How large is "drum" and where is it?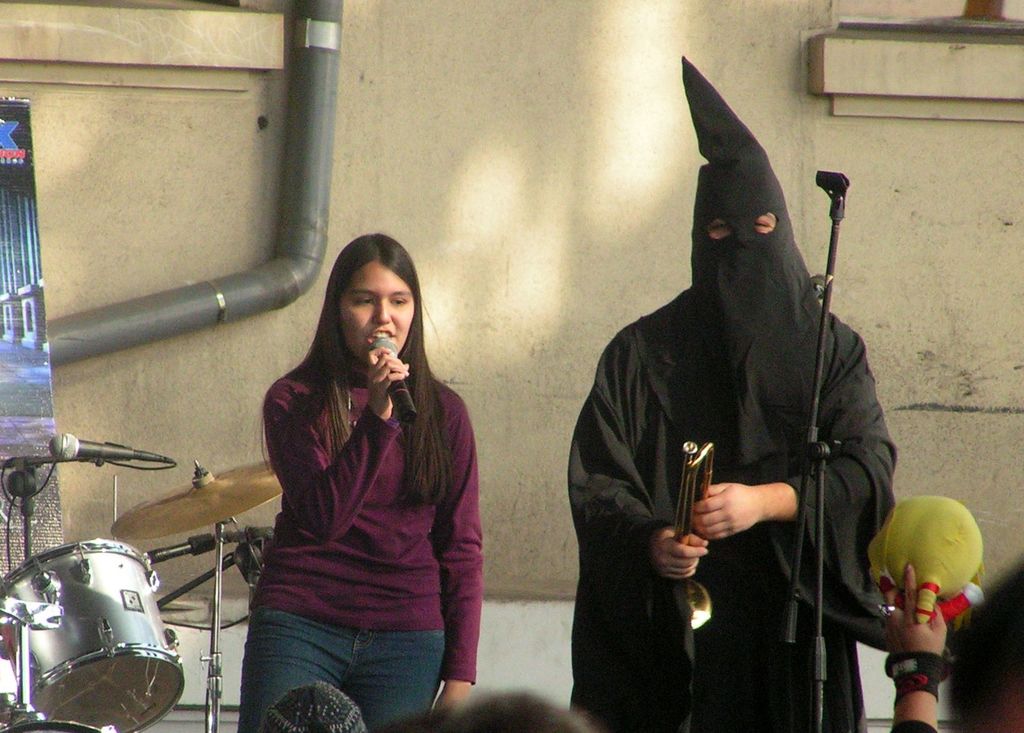
Bounding box: [left=0, top=504, right=205, bottom=707].
